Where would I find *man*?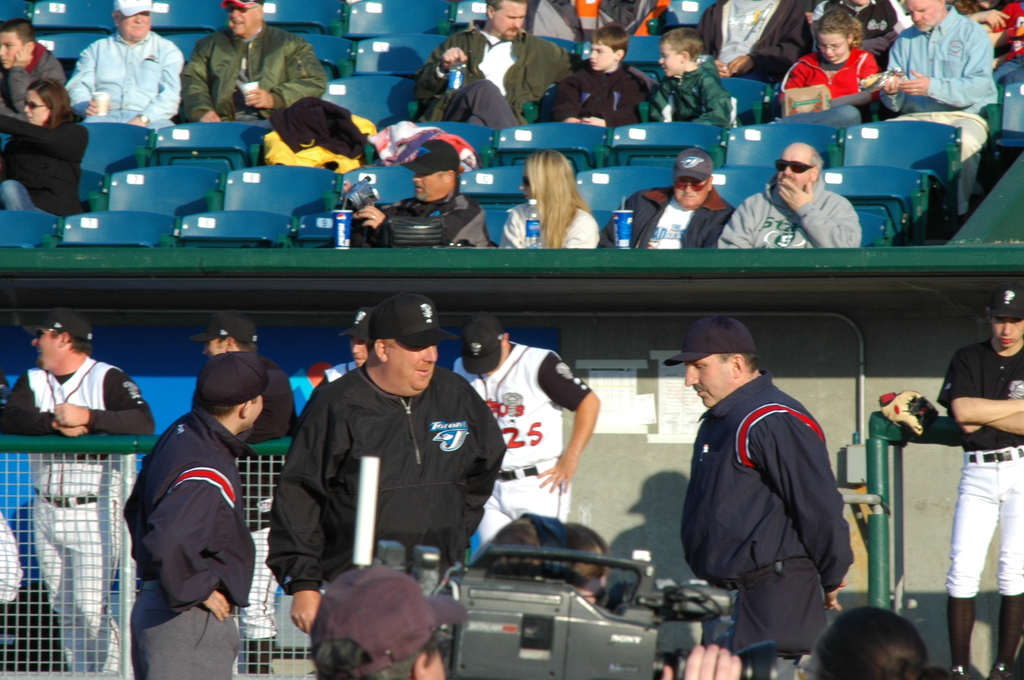
At (331,138,499,250).
